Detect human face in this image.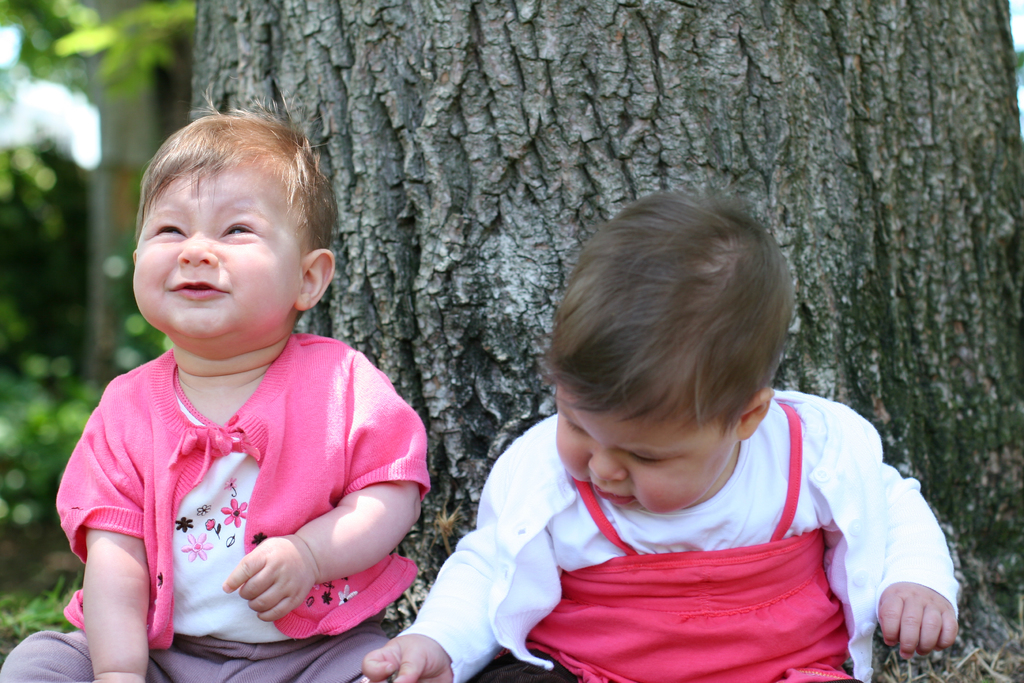
Detection: {"left": 556, "top": 378, "right": 740, "bottom": 514}.
